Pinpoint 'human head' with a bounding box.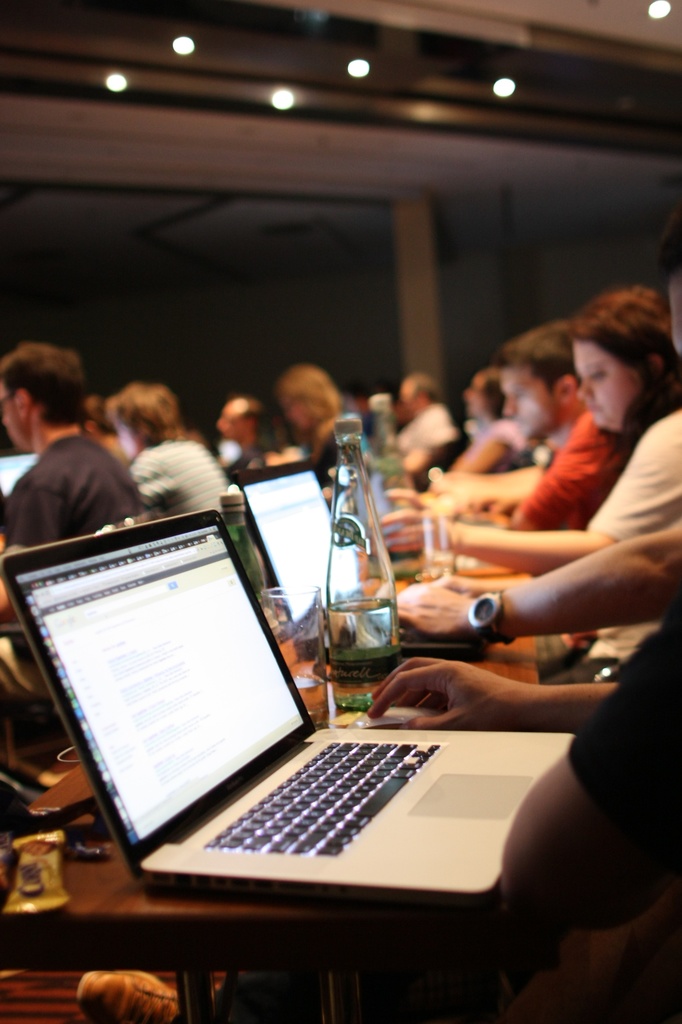
<bbox>102, 375, 177, 455</bbox>.
